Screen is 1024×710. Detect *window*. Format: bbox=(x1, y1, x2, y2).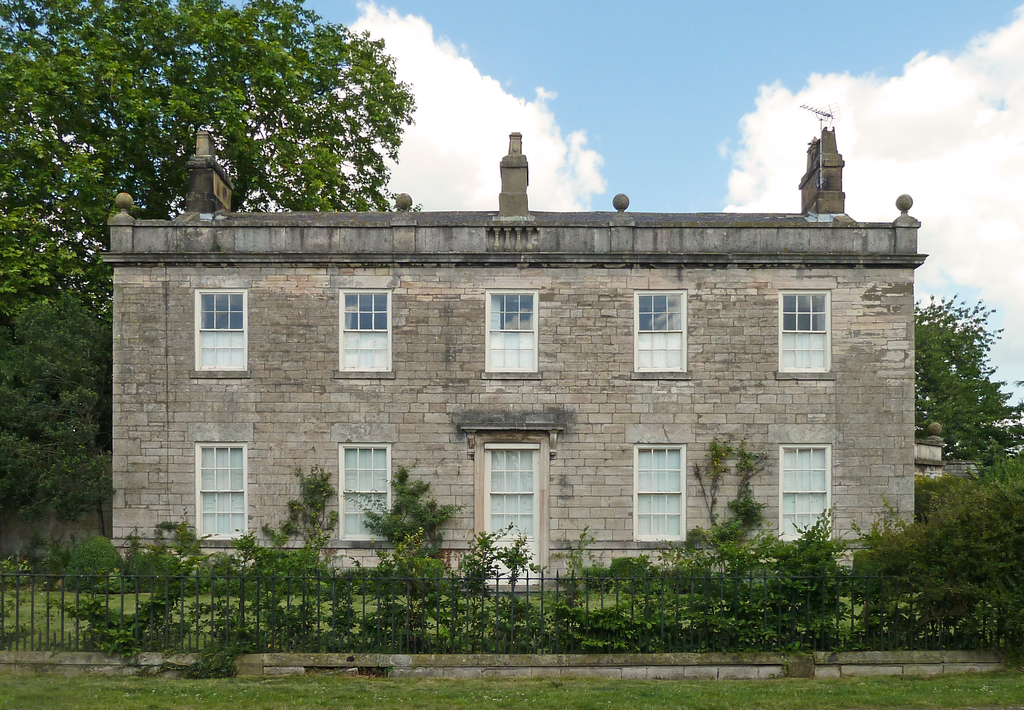
bbox=(193, 419, 249, 553).
